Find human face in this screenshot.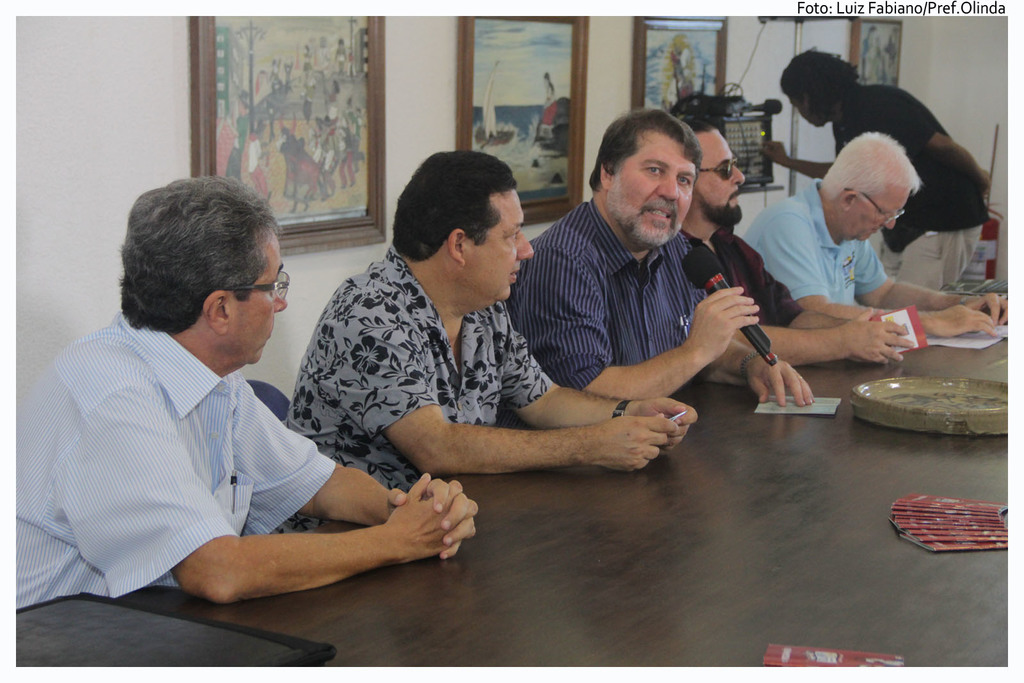
The bounding box for human face is BBox(465, 186, 537, 306).
